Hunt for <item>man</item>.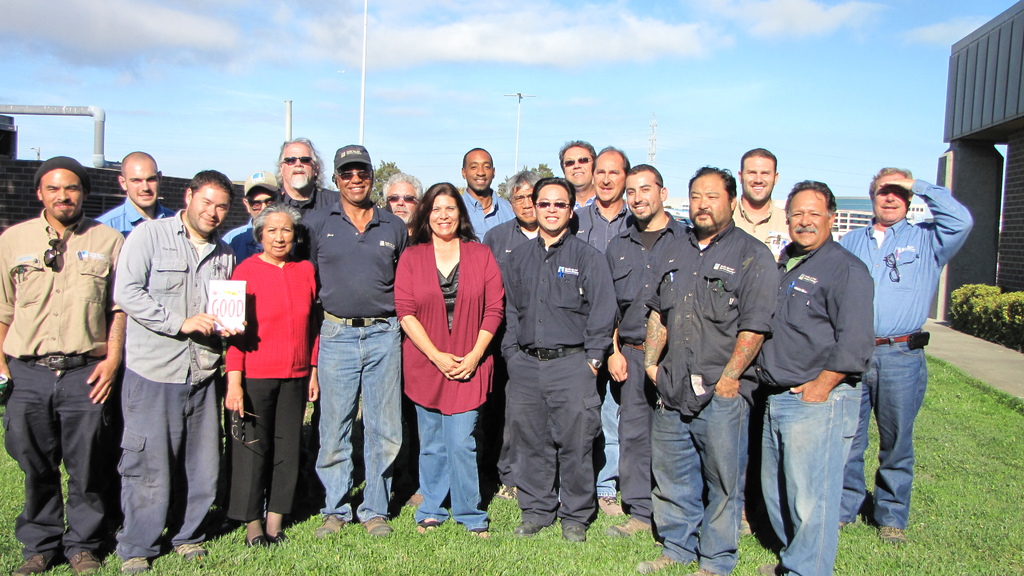
Hunted down at bbox=(735, 150, 787, 256).
